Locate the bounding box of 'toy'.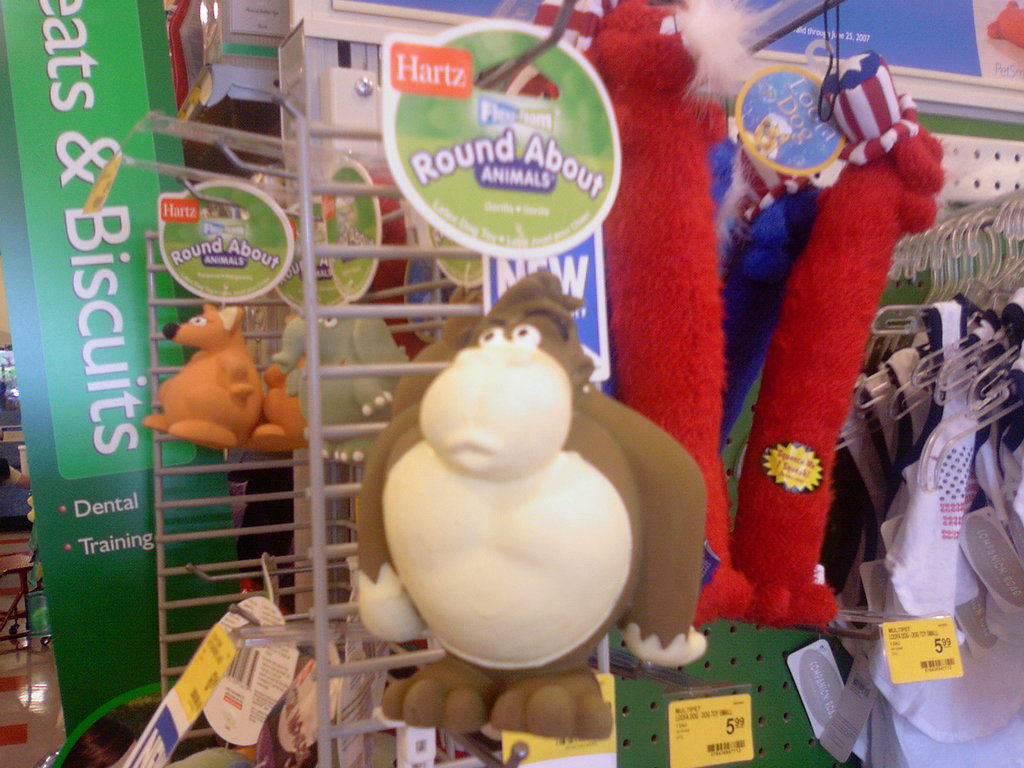
Bounding box: <box>158,290,292,493</box>.
